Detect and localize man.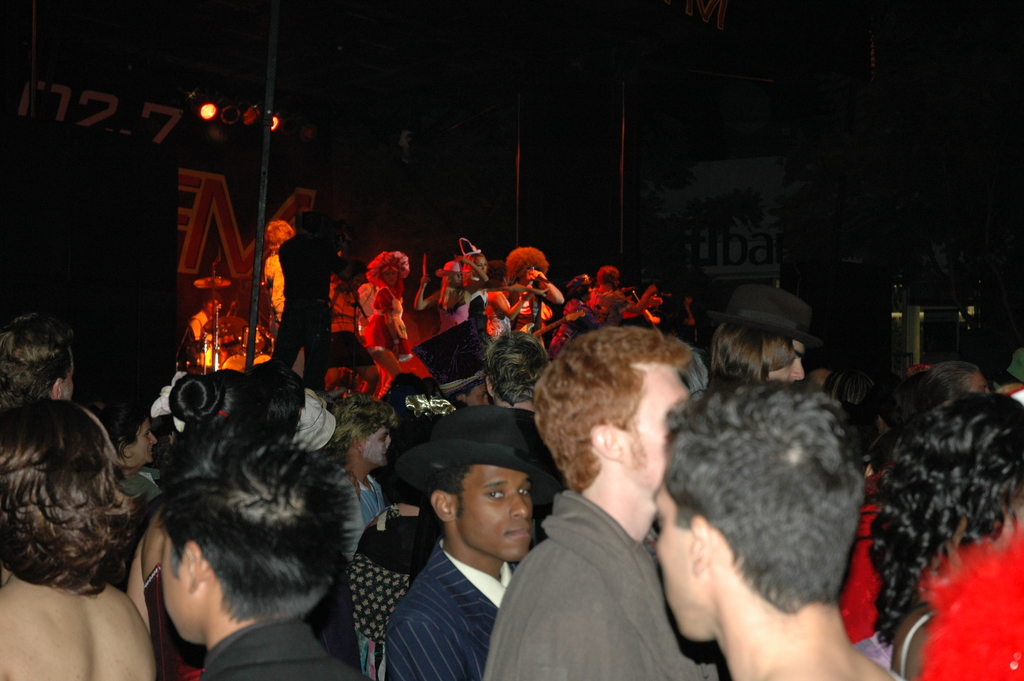
Localized at select_region(154, 414, 385, 680).
